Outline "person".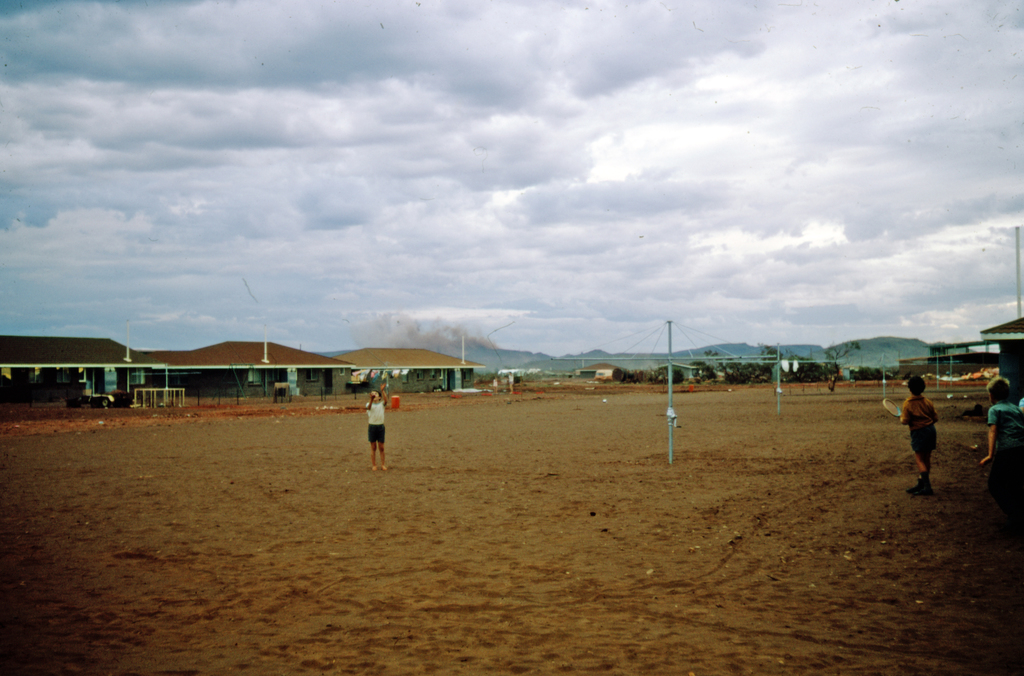
Outline: 365:378:390:469.
